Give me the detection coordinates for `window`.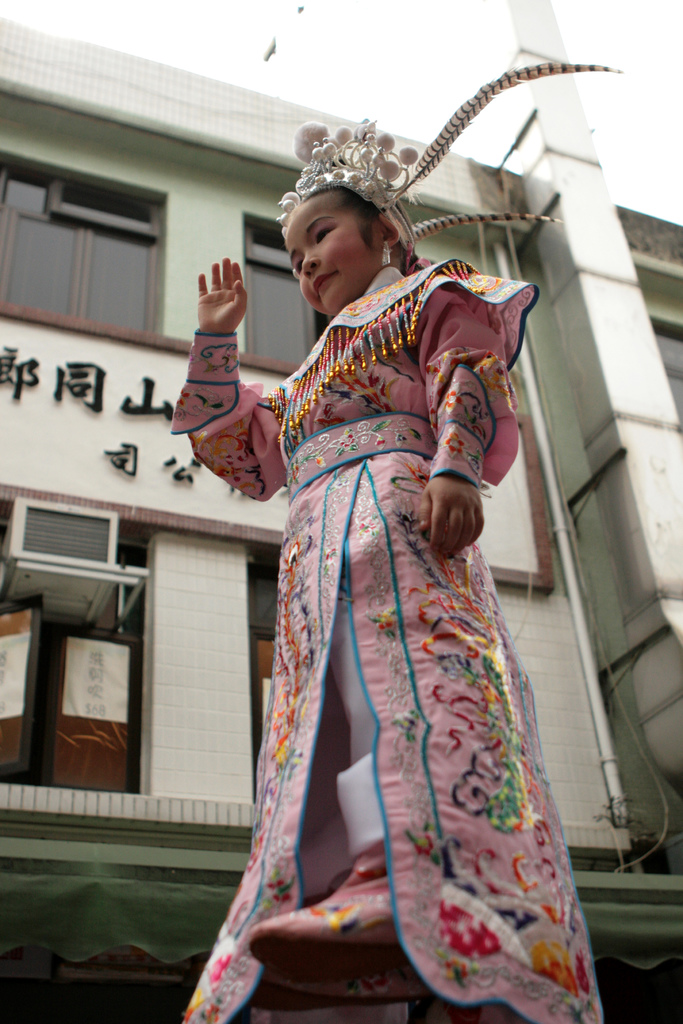
box(651, 319, 682, 420).
